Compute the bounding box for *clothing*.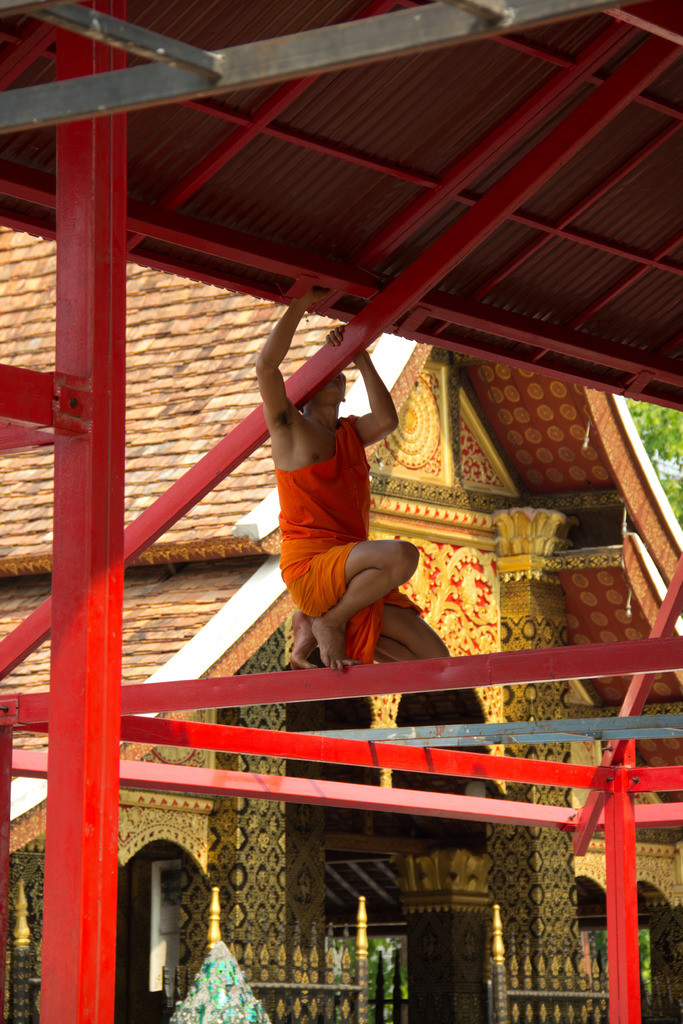
x1=270, y1=381, x2=407, y2=638.
